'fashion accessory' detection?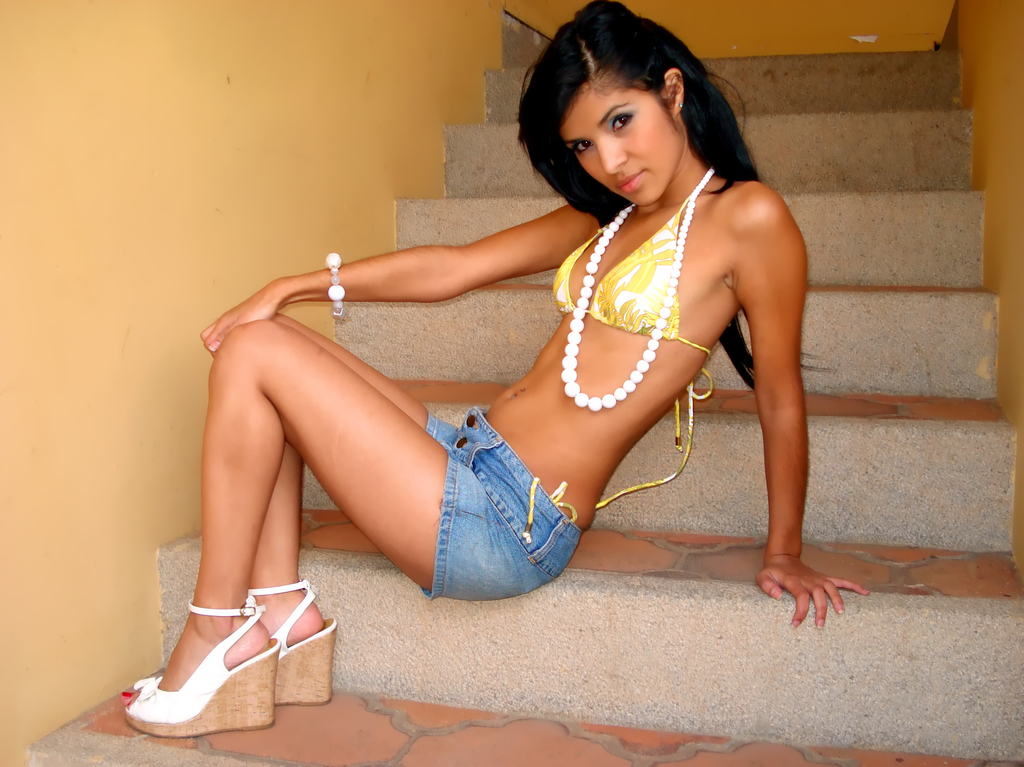
box(122, 600, 285, 744)
